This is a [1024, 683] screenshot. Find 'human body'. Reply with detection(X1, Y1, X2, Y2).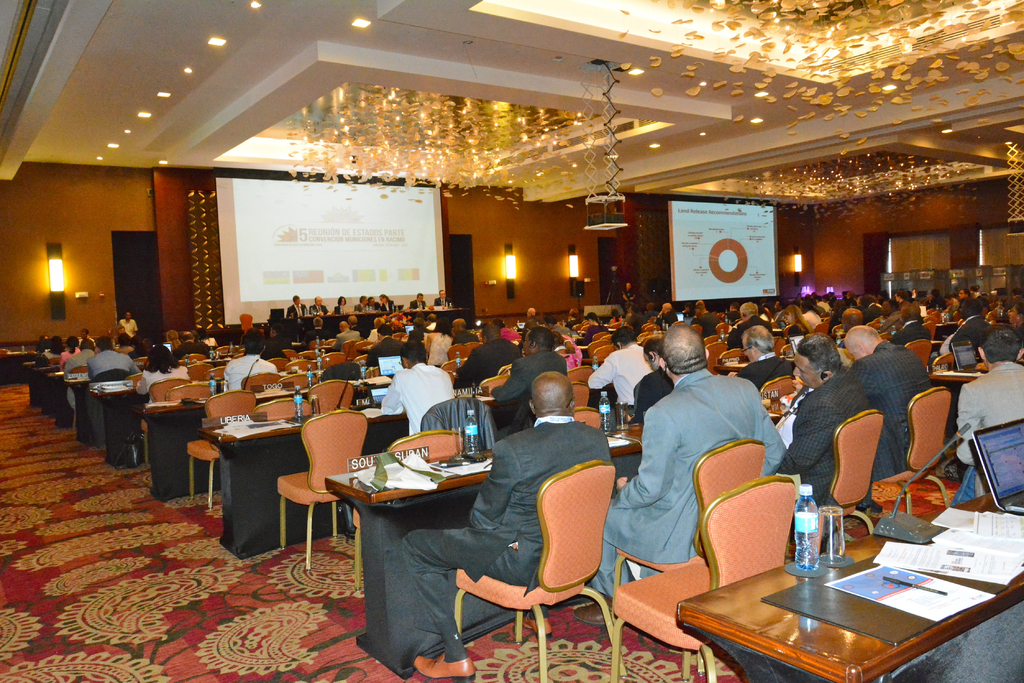
detection(852, 296, 867, 318).
